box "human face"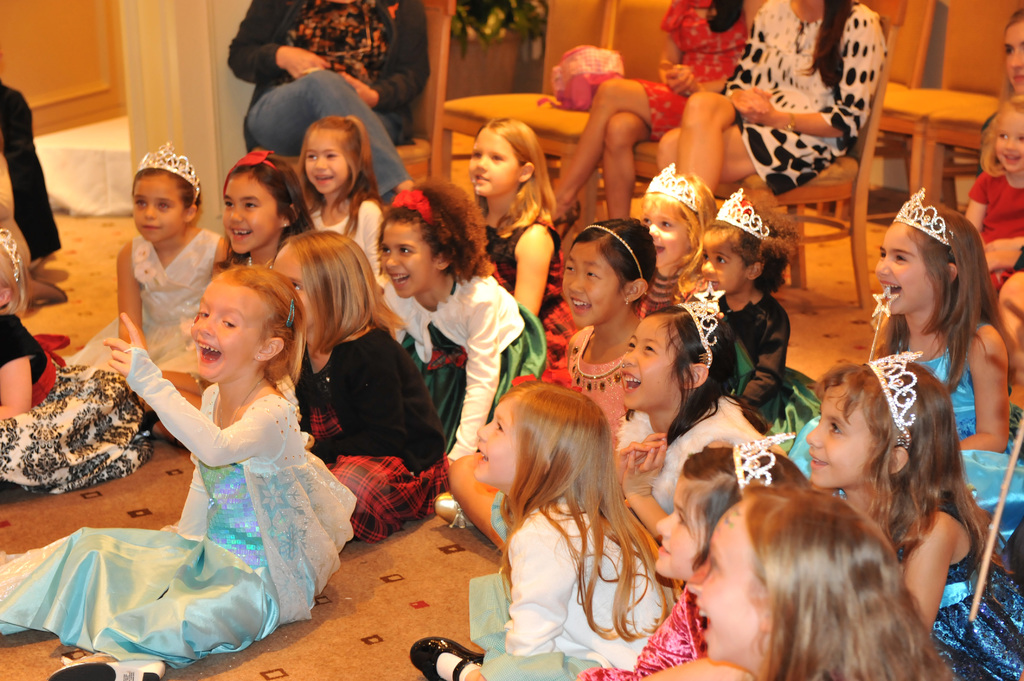
(620, 317, 690, 410)
